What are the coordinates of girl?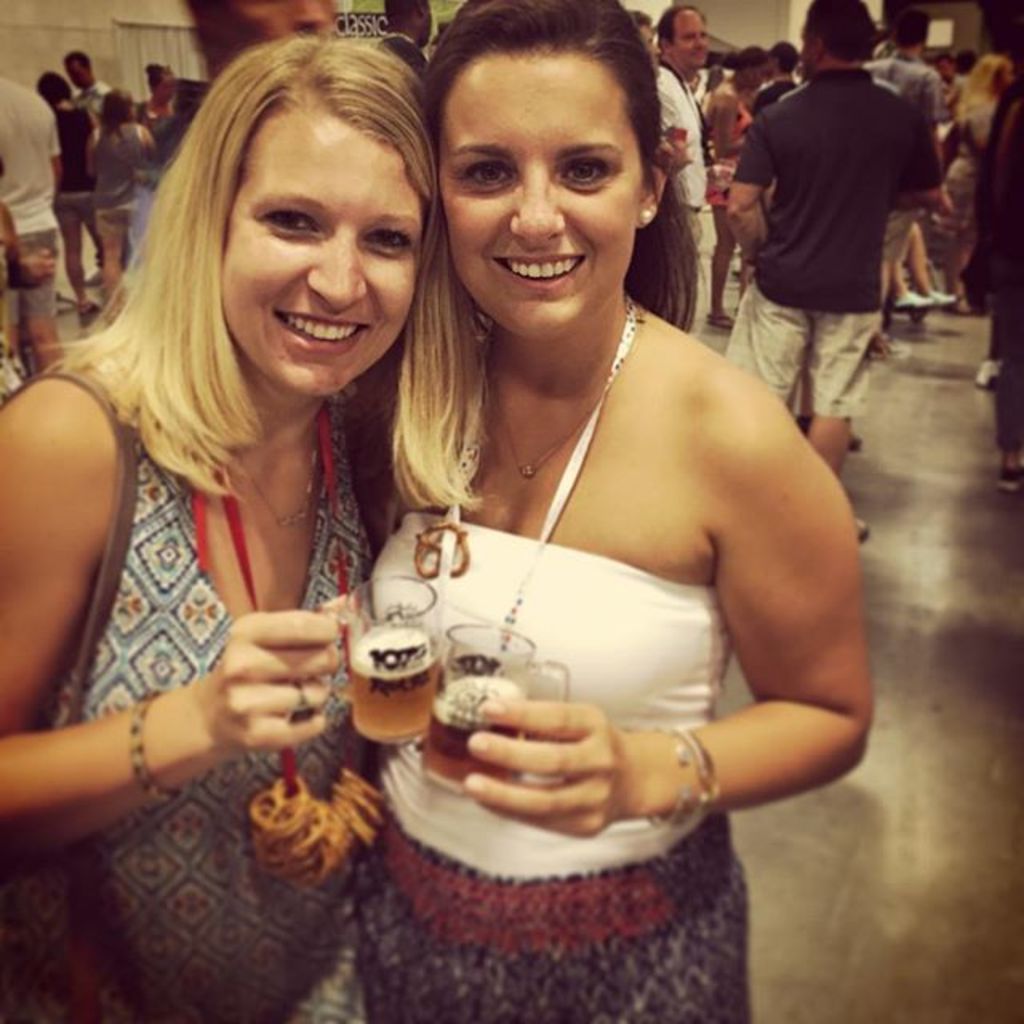
[x1=134, y1=61, x2=173, y2=120].
